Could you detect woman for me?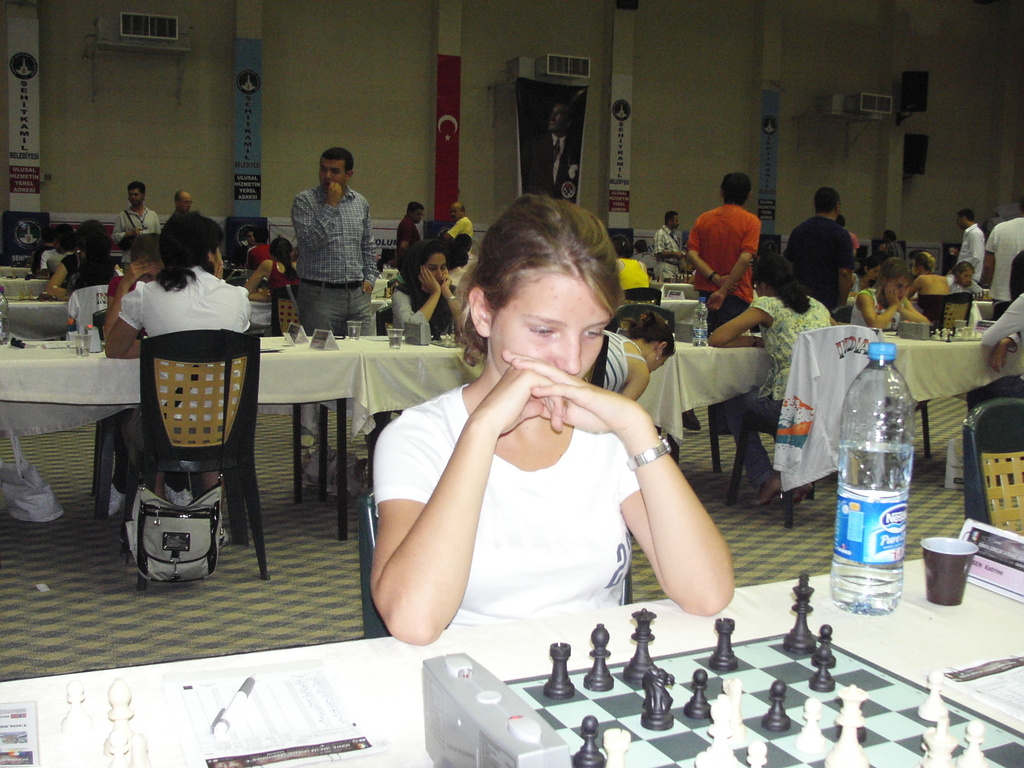
Detection result: 943, 262, 984, 299.
